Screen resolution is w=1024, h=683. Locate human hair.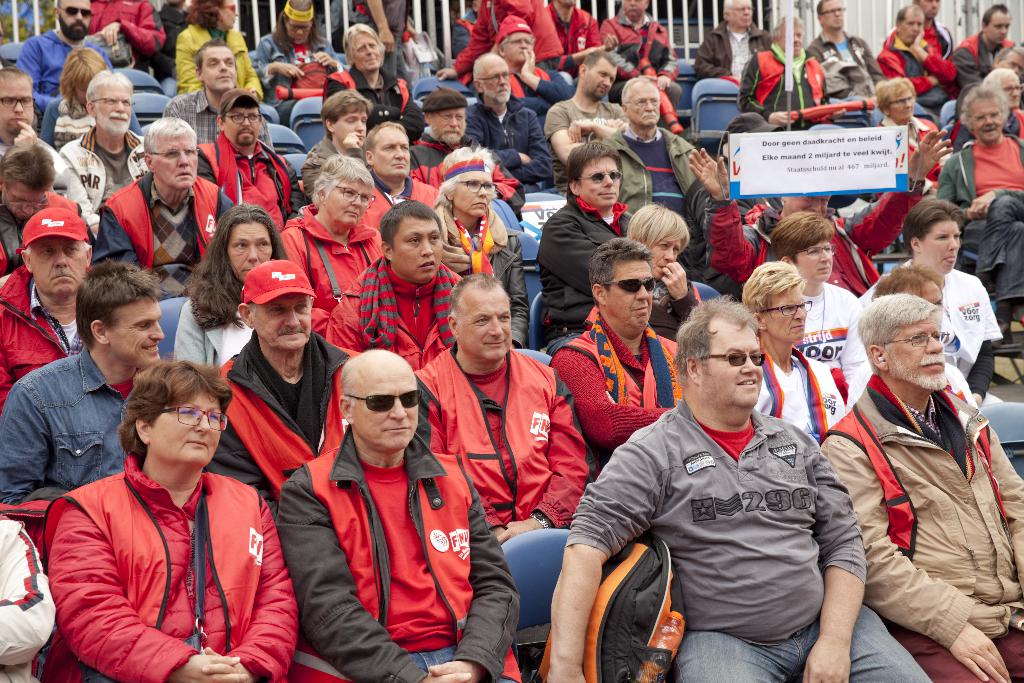
l=194, t=33, r=229, b=76.
